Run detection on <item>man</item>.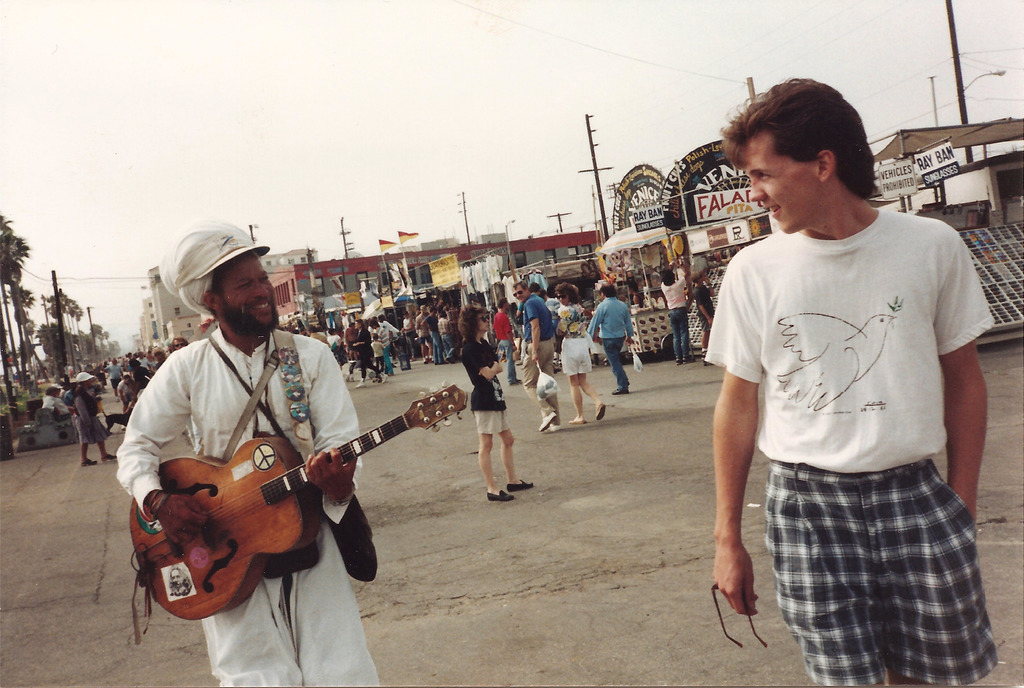
Result: {"left": 416, "top": 305, "right": 433, "bottom": 367}.
